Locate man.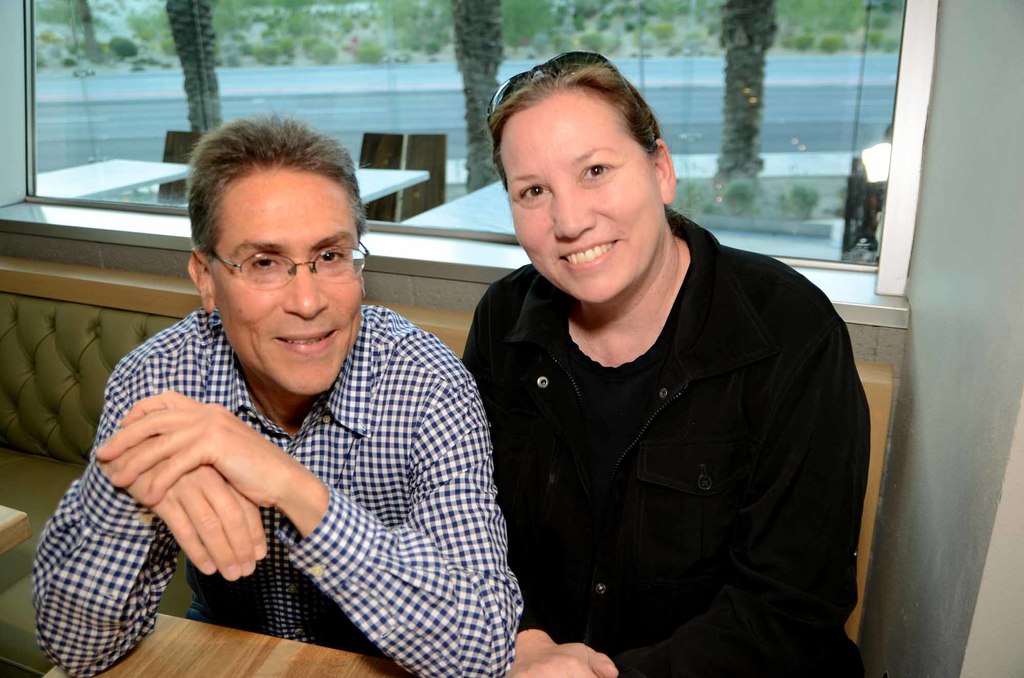
Bounding box: 43:106:550:663.
